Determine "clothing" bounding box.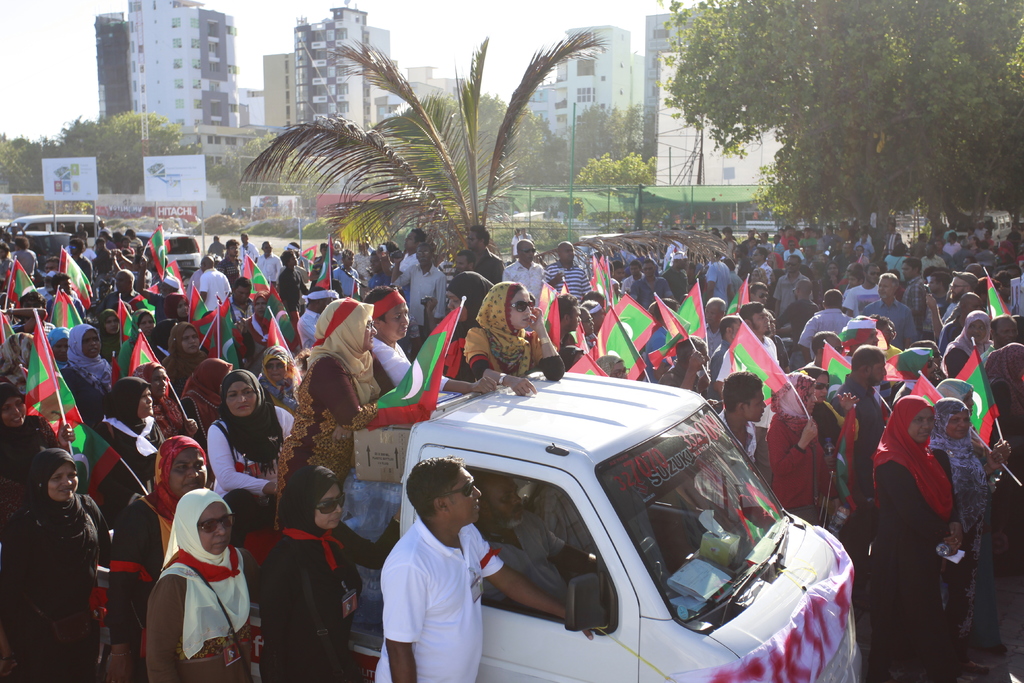
Determined: bbox(368, 511, 503, 682).
